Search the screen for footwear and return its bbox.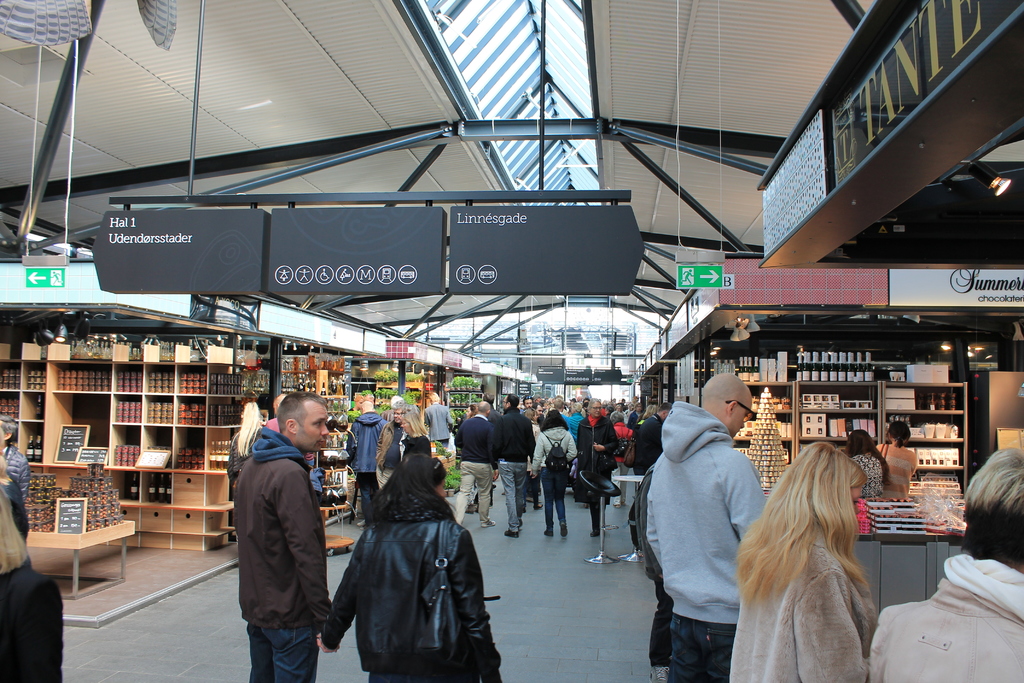
Found: (532, 488, 545, 511).
